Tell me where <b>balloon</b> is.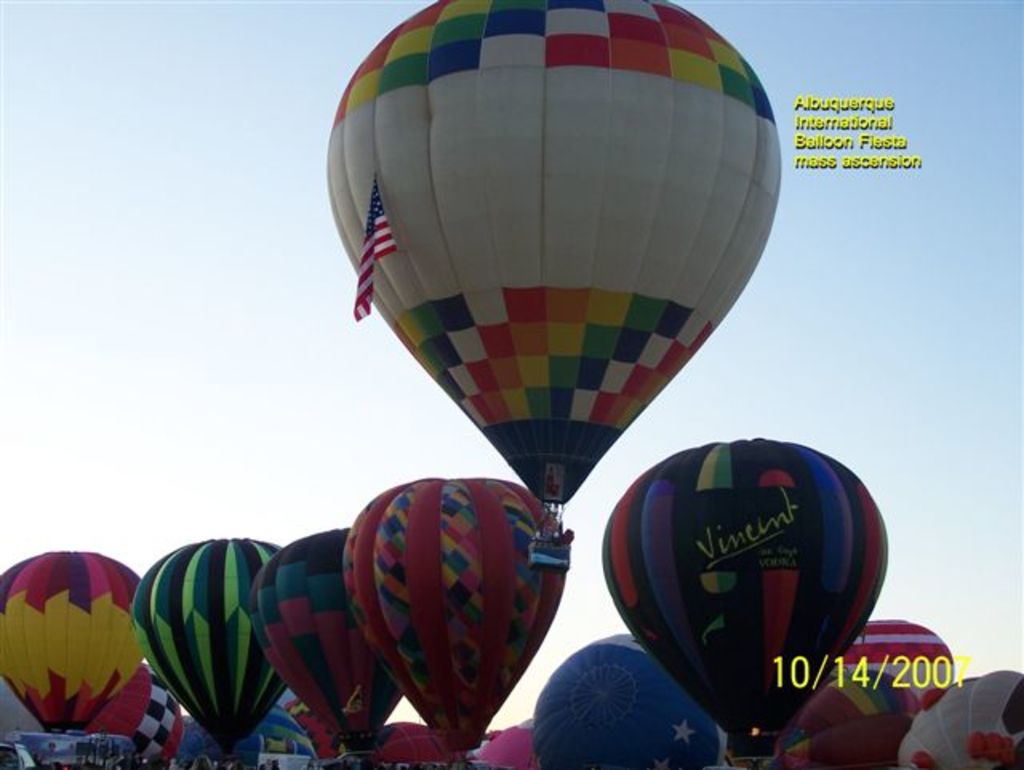
<b>balloon</b> is at {"x1": 131, "y1": 541, "x2": 286, "y2": 743}.
